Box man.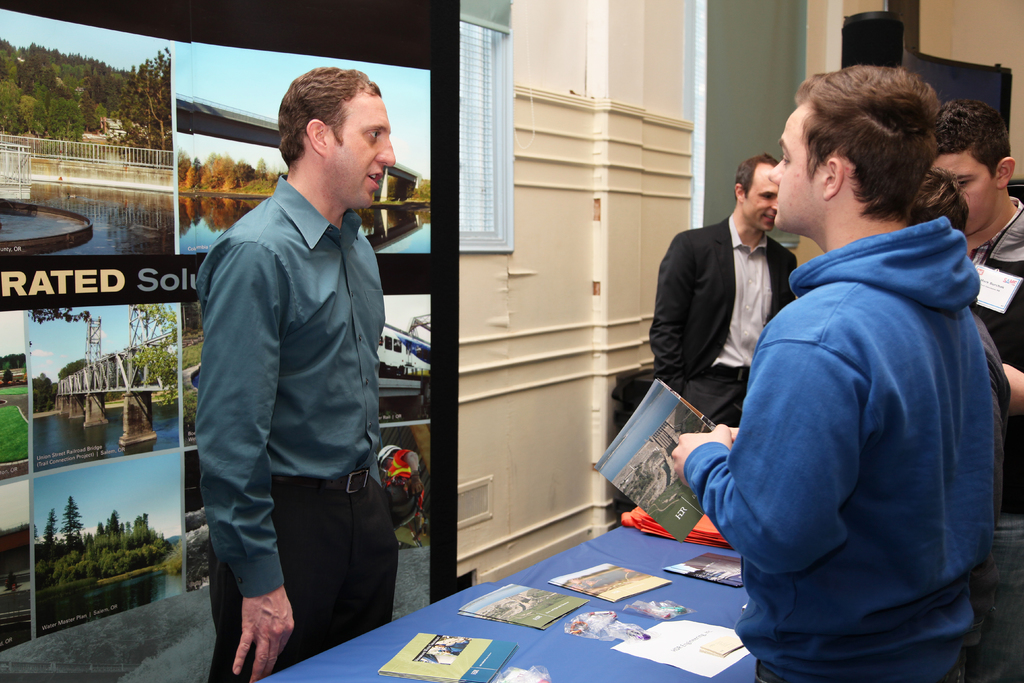
(left=193, top=67, right=396, bottom=682).
